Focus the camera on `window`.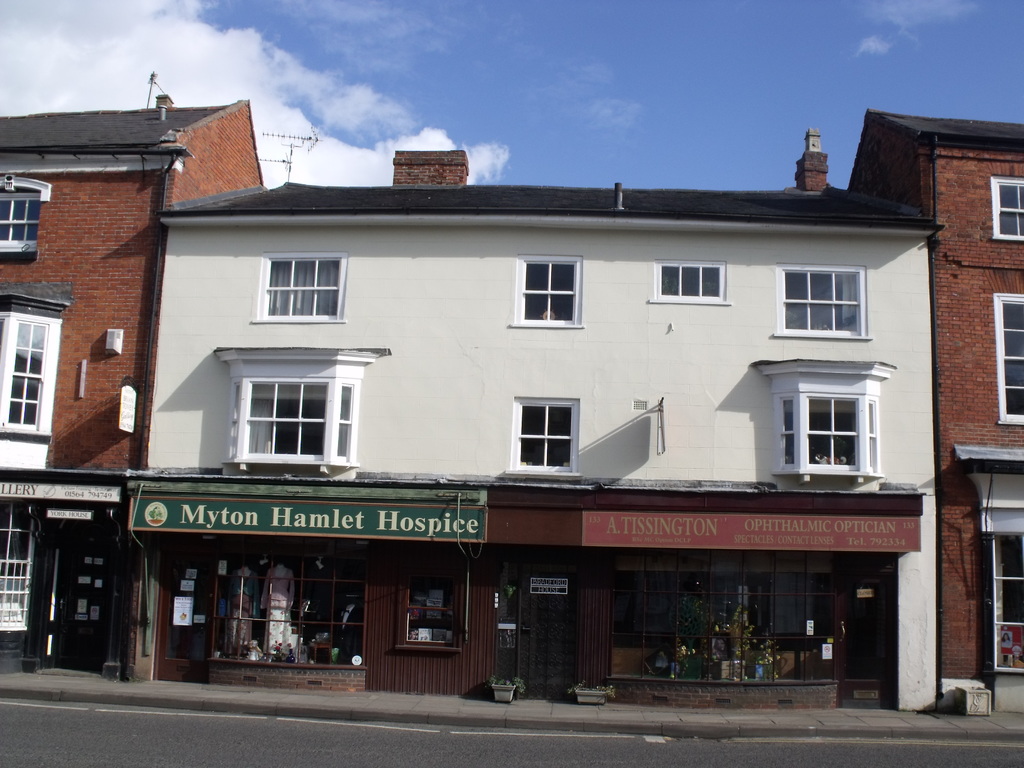
Focus region: box=[0, 176, 45, 249].
